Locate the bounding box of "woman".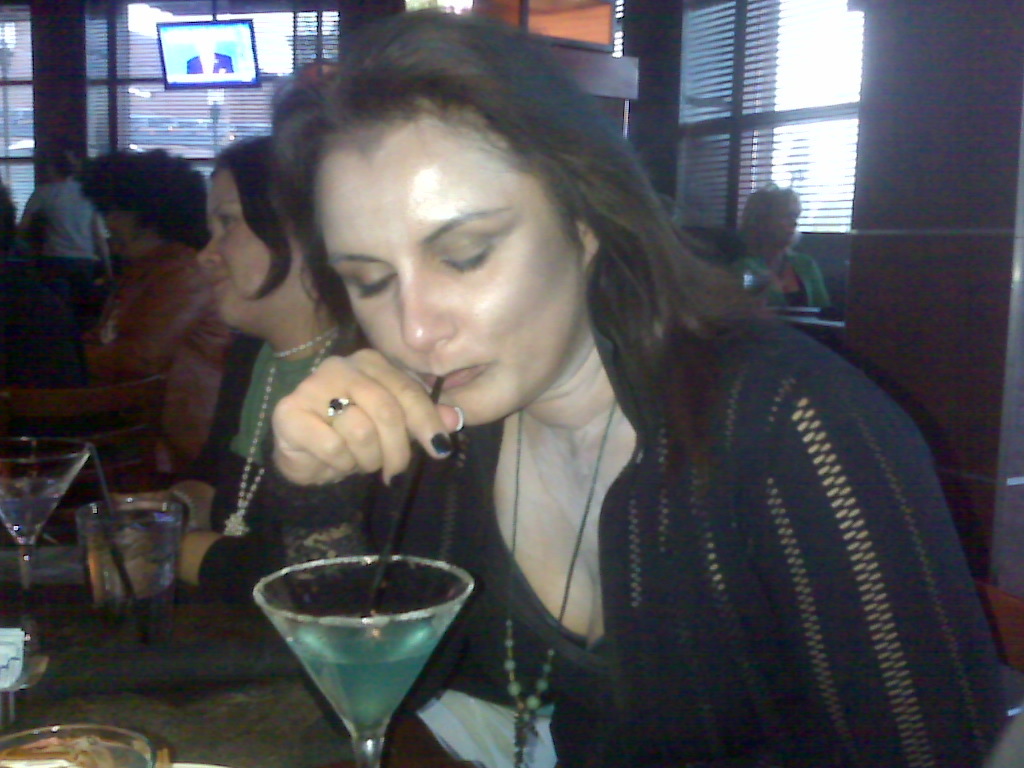
Bounding box: region(86, 140, 377, 616).
